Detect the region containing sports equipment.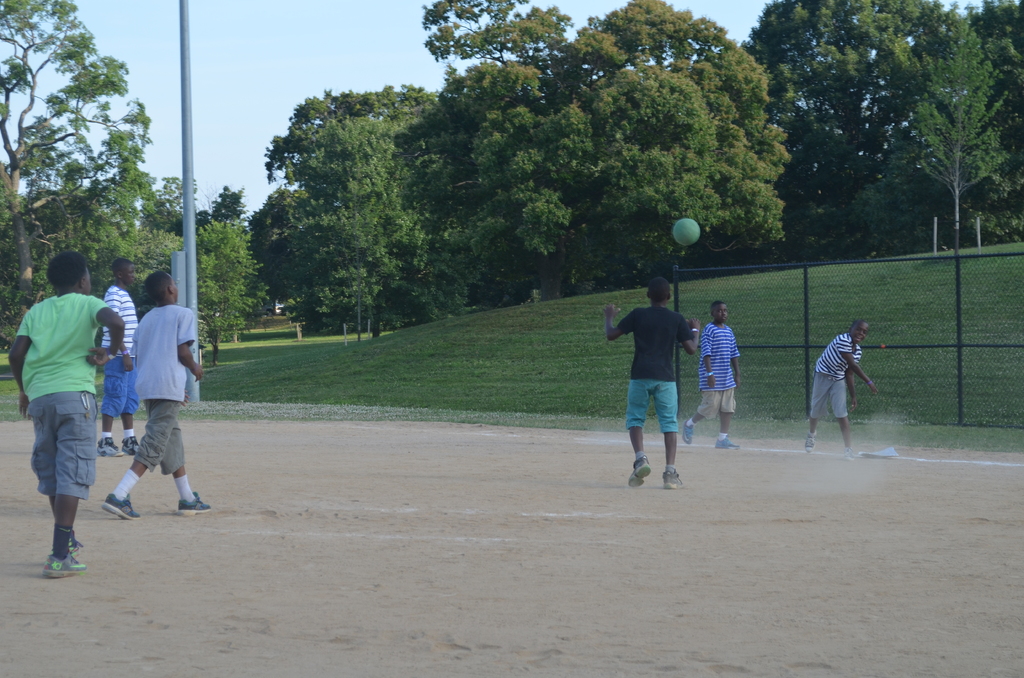
626,460,650,487.
